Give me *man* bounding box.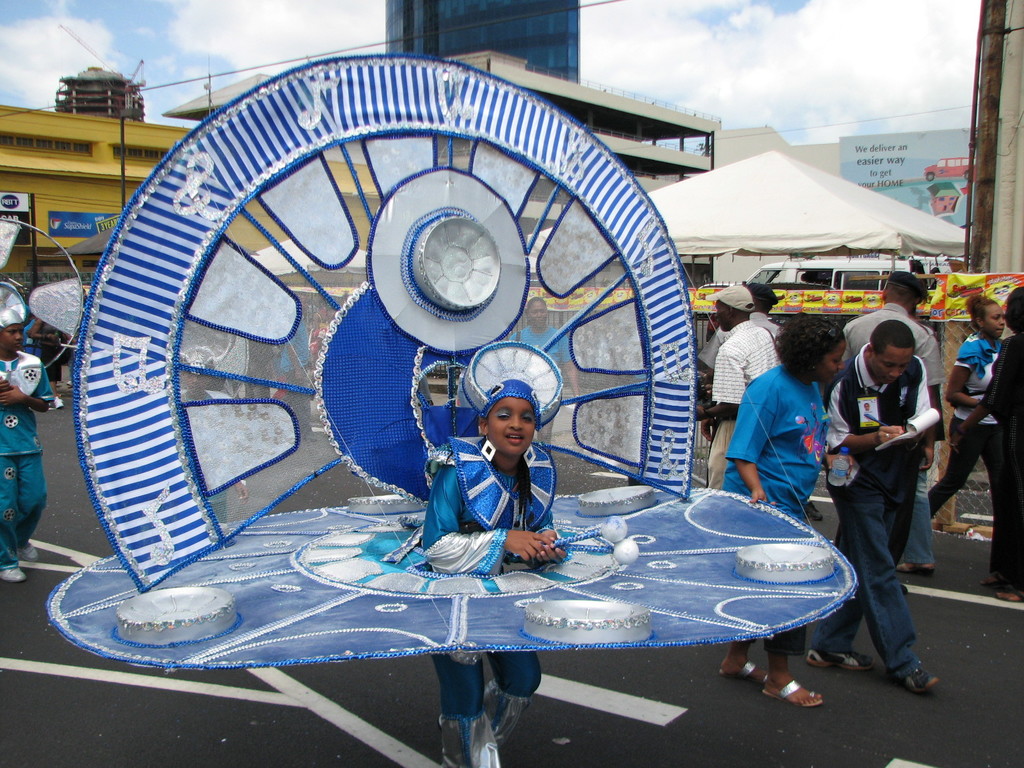
698 279 787 442.
